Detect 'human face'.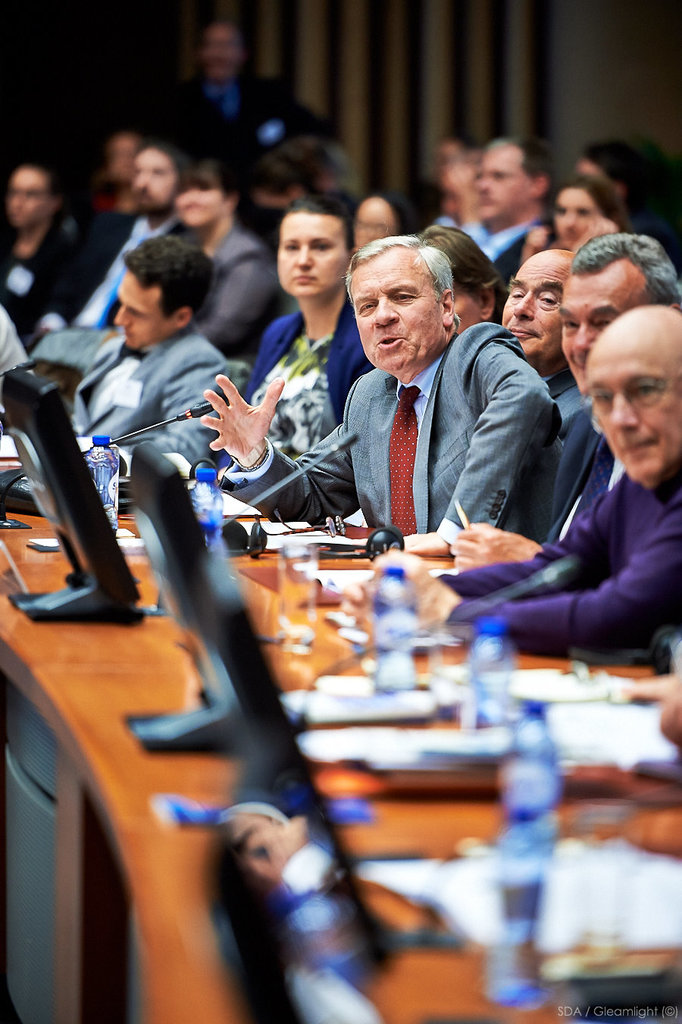
Detected at left=560, top=254, right=641, bottom=393.
